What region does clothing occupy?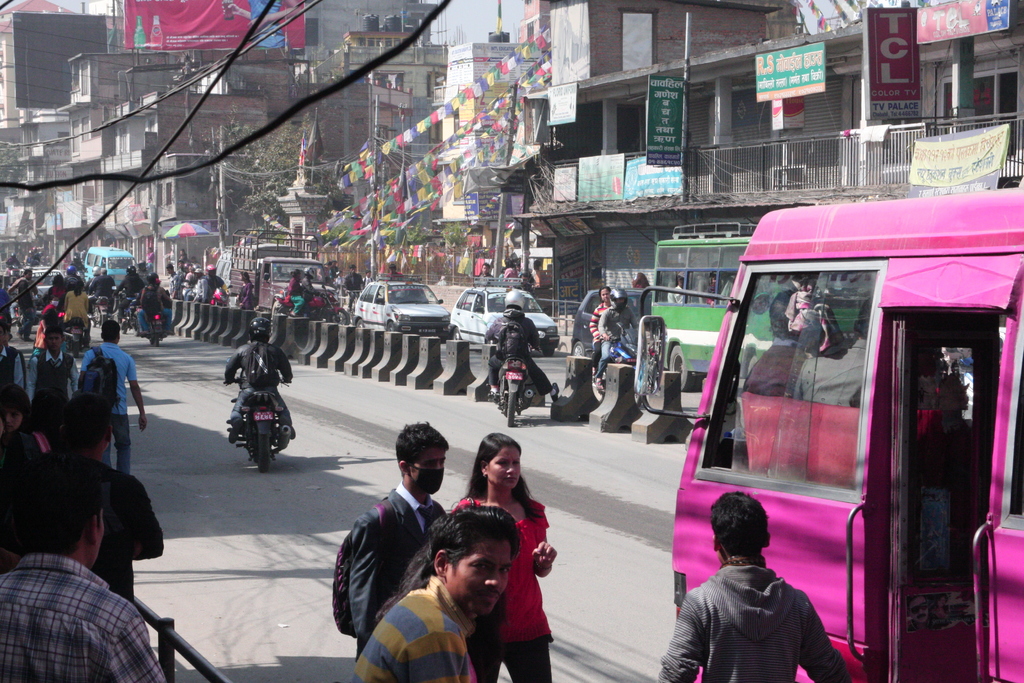
crop(318, 266, 330, 276).
